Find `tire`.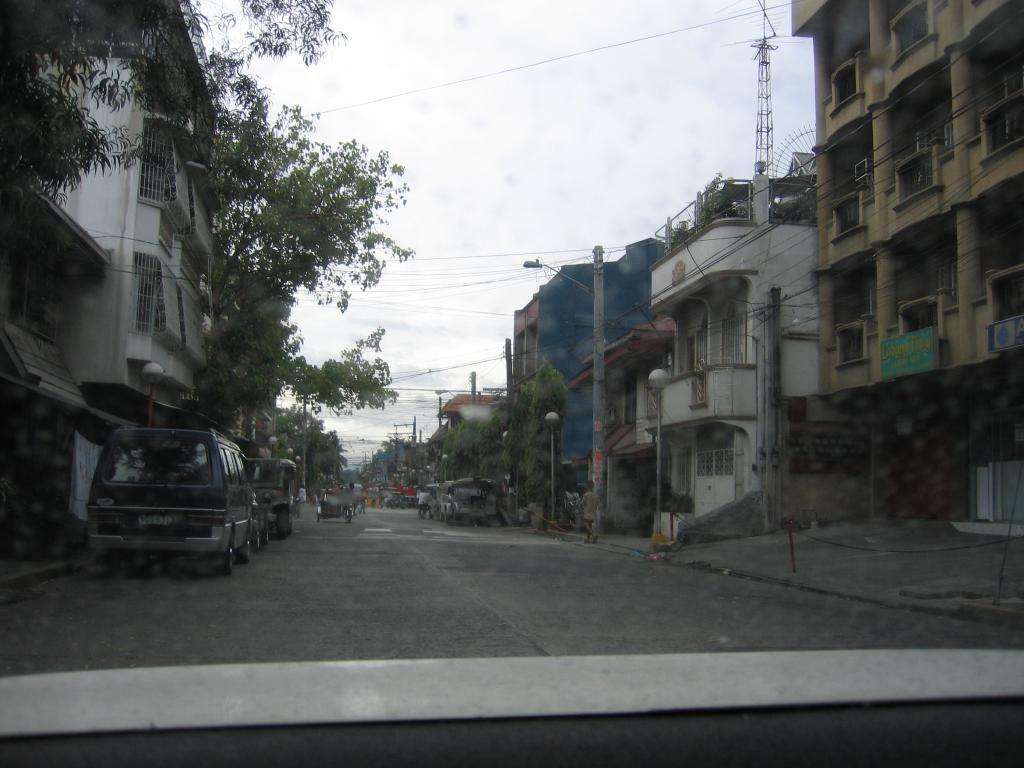
box(222, 529, 242, 579).
